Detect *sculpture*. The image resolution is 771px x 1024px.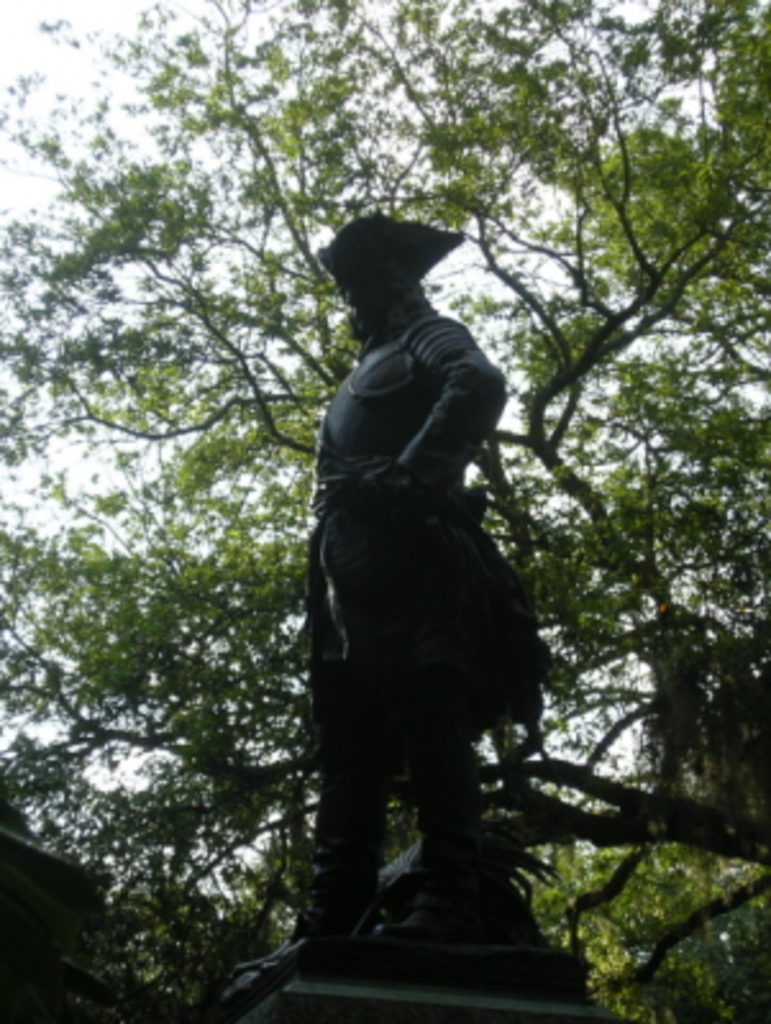
<box>220,184,622,1011</box>.
